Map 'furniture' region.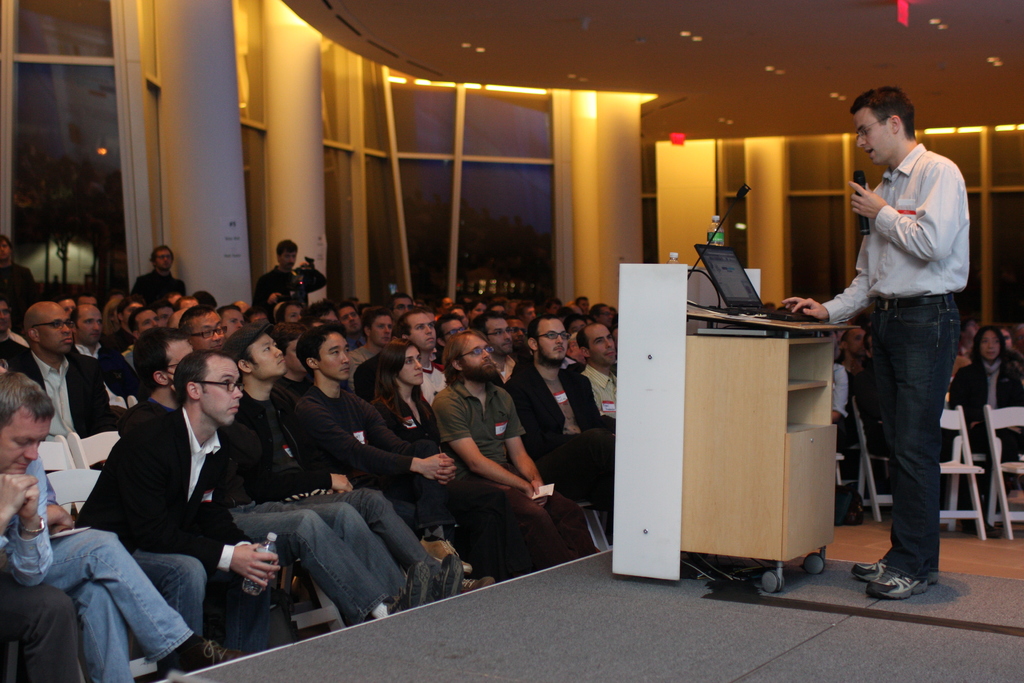
Mapped to (612, 263, 860, 595).
